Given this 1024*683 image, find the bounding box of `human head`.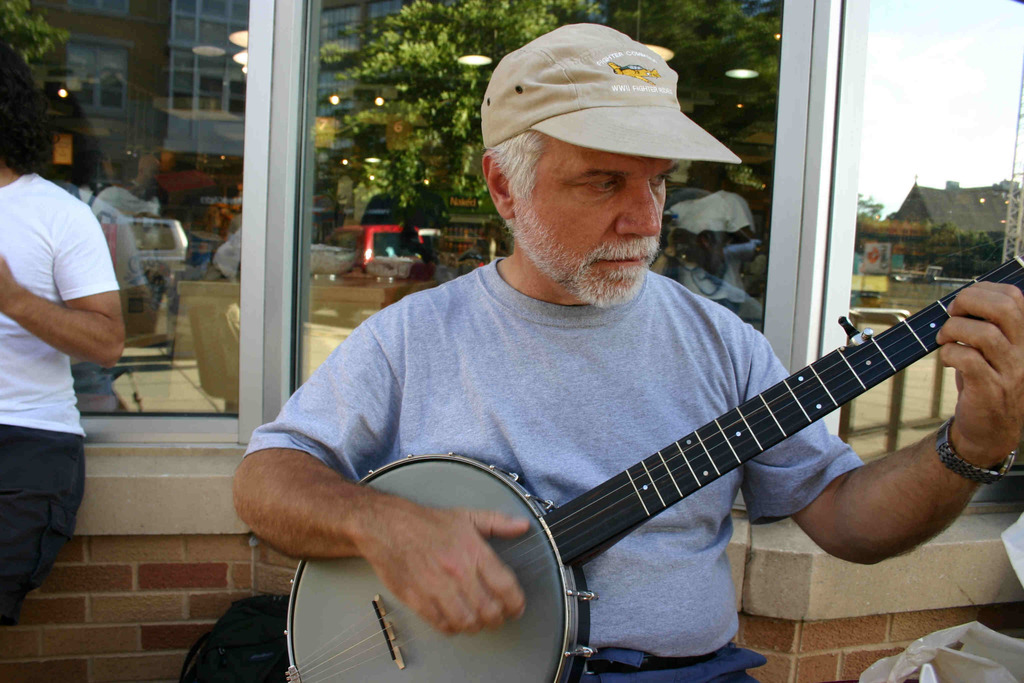
(x1=424, y1=152, x2=463, y2=192).
